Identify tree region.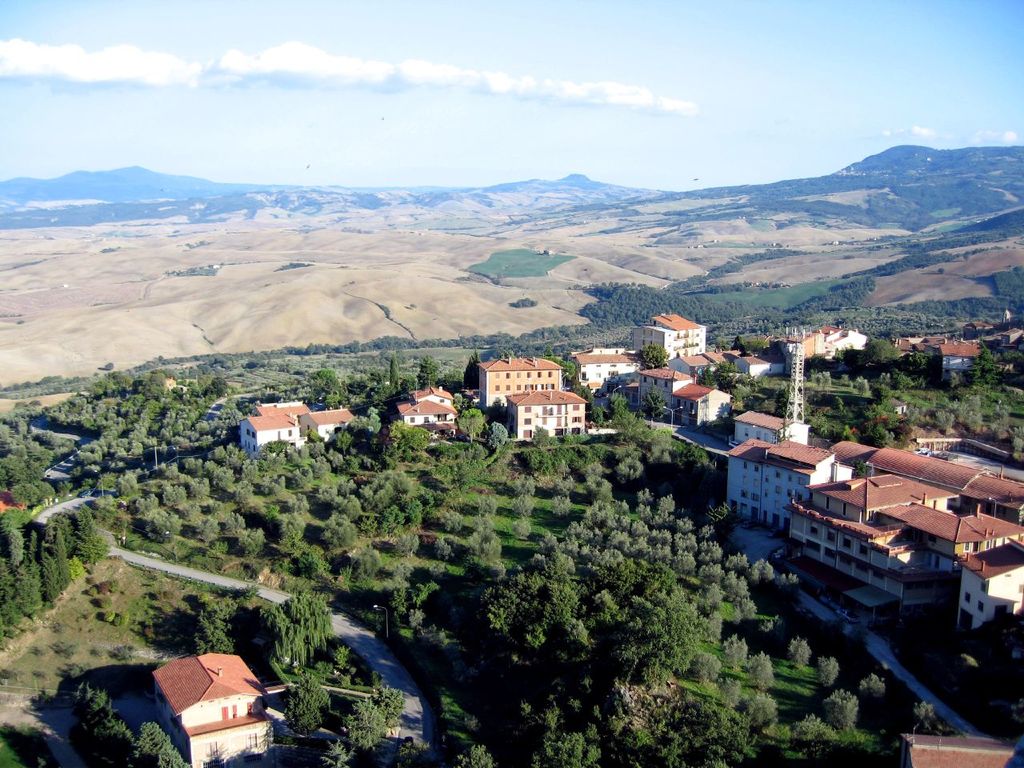
Region: 368/480/422/534.
